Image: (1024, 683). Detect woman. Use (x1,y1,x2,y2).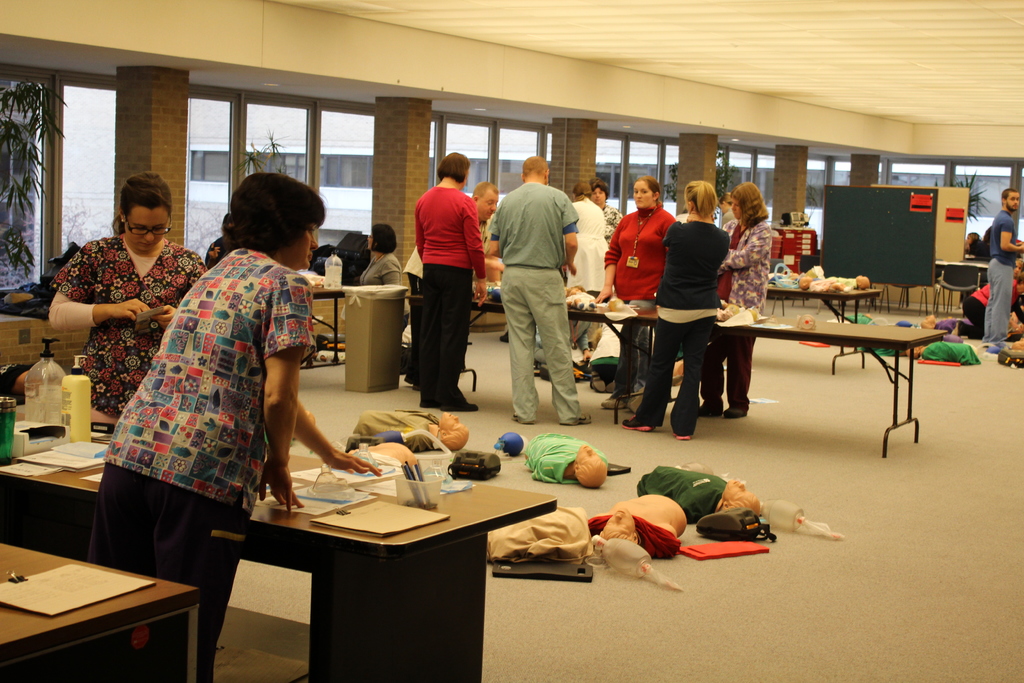
(571,177,615,340).
